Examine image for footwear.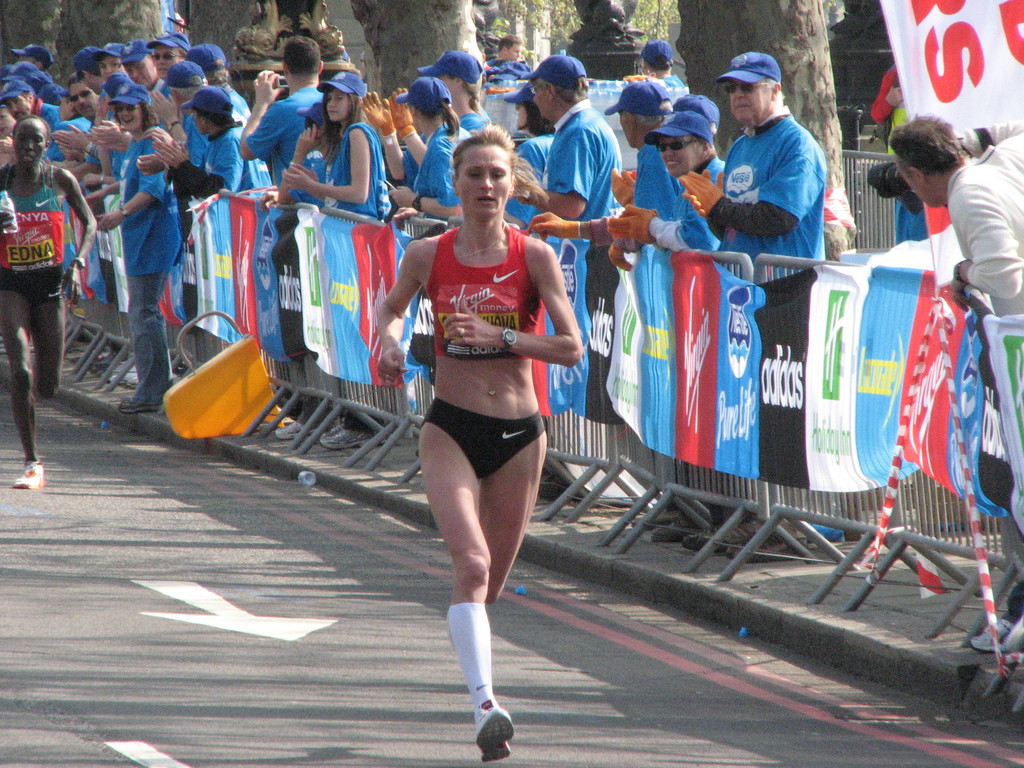
Examination result: <bbox>628, 502, 676, 532</bbox>.
